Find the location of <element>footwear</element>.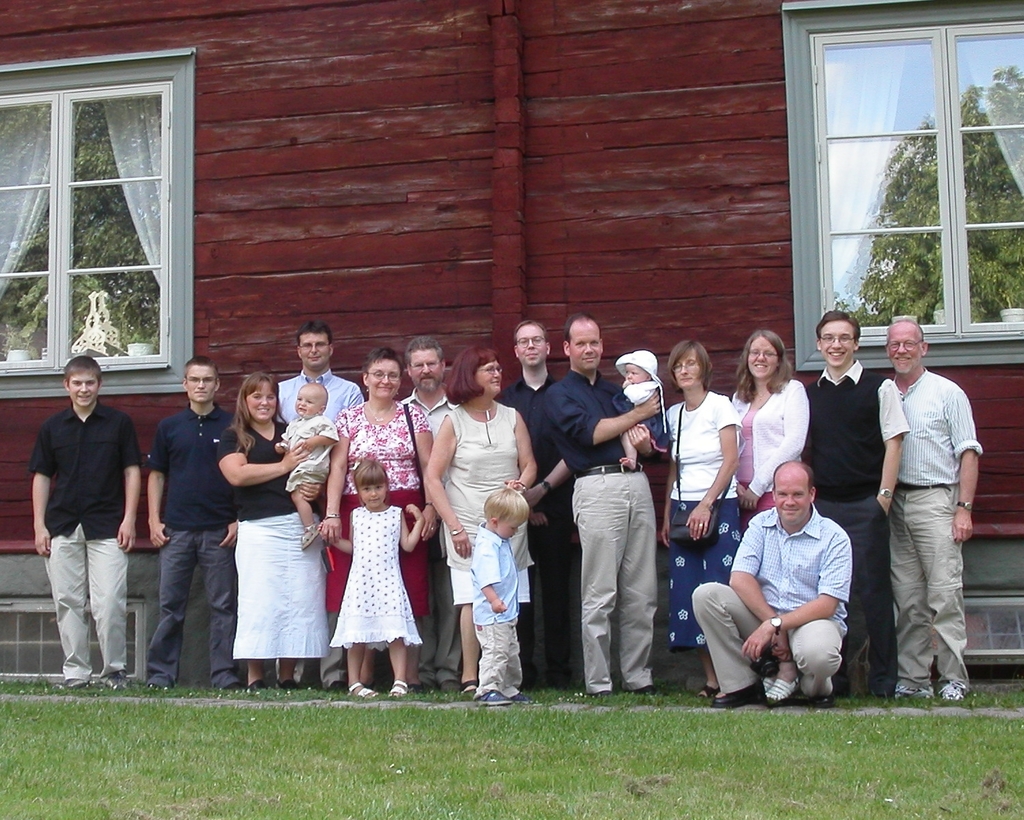
Location: box(512, 693, 536, 702).
